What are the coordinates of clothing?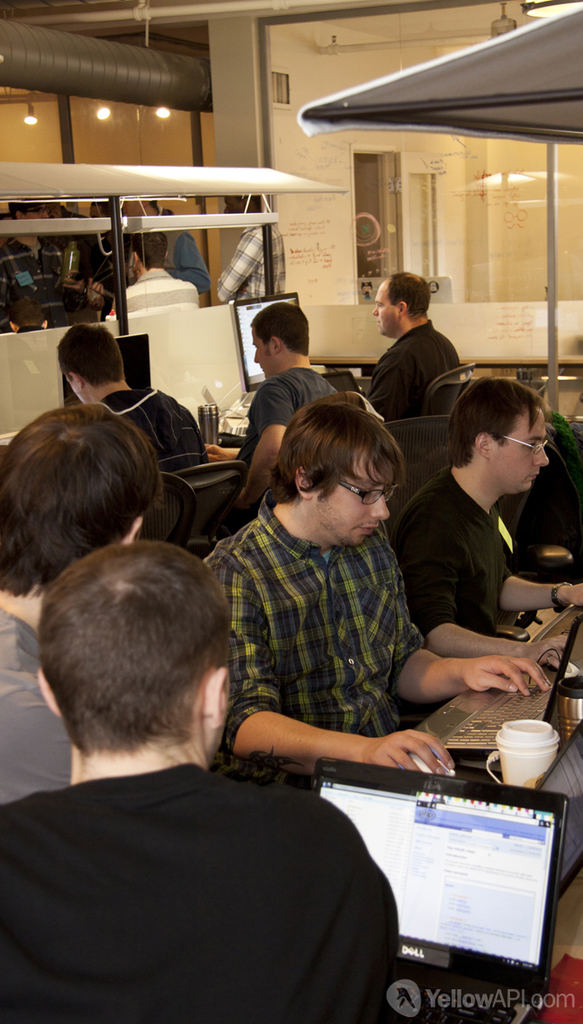
bbox=[111, 272, 198, 313].
